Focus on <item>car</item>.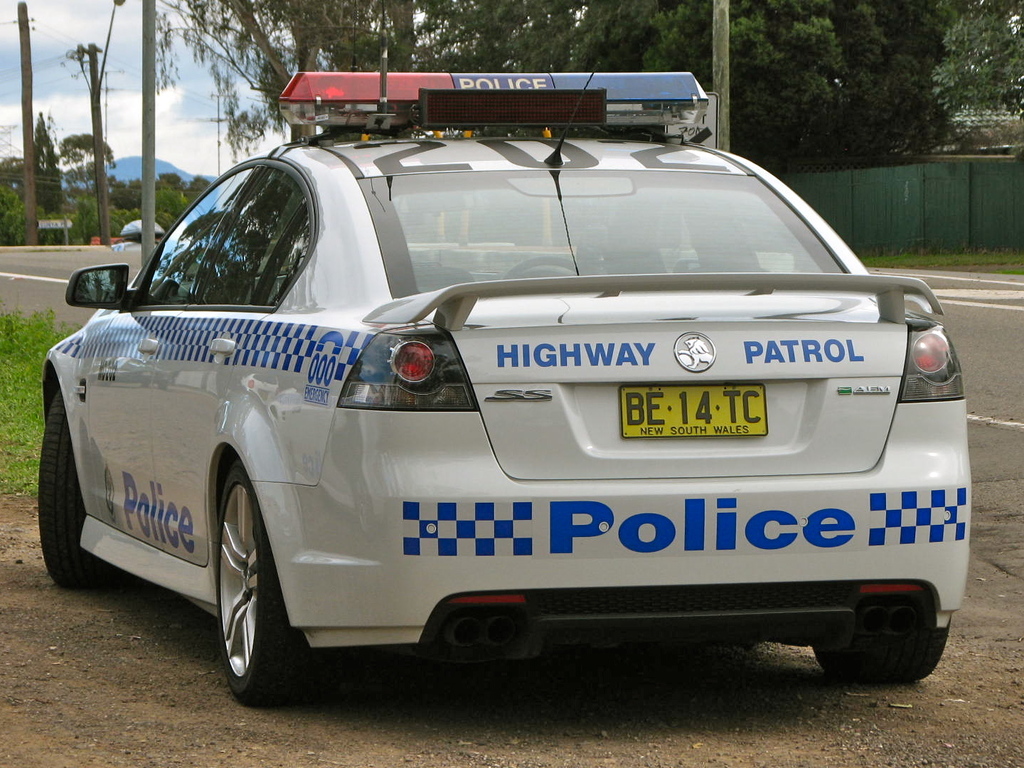
Focused at bbox(36, 33, 971, 708).
